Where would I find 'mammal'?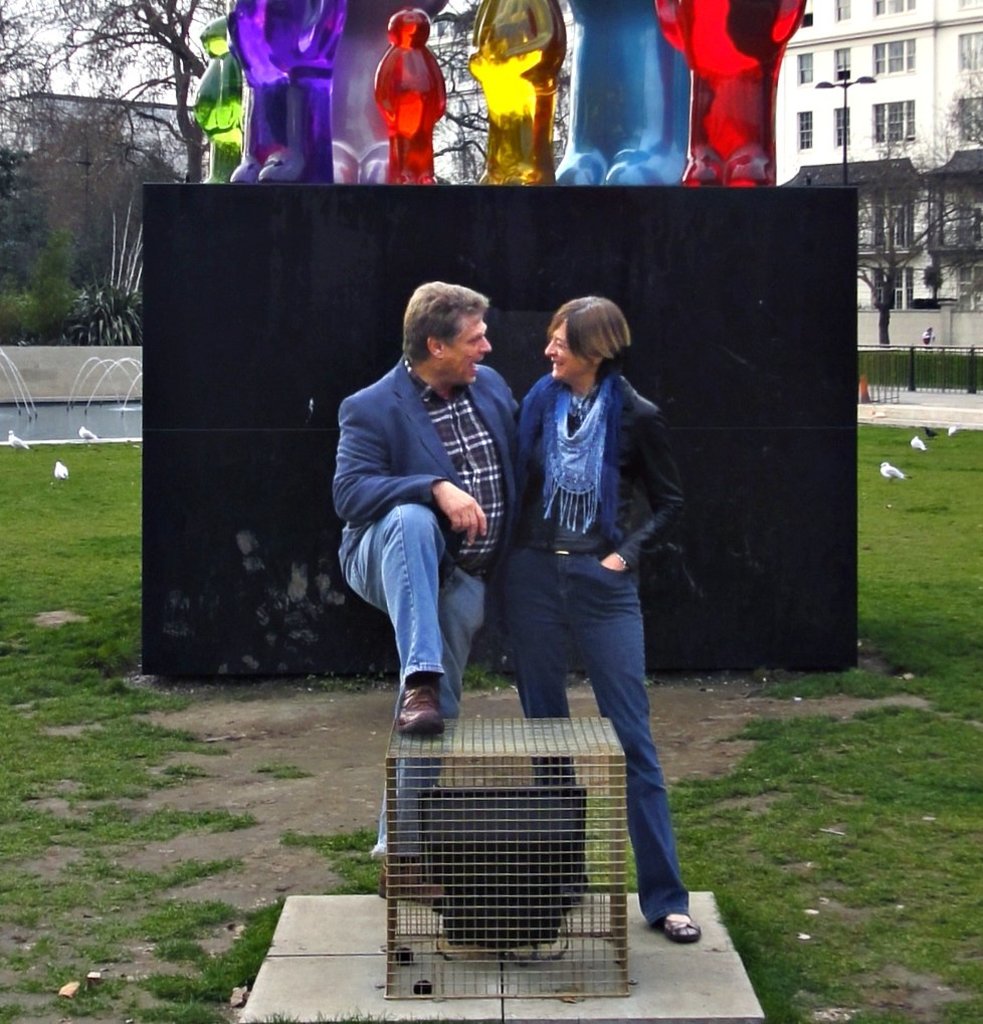
At 661,0,812,184.
